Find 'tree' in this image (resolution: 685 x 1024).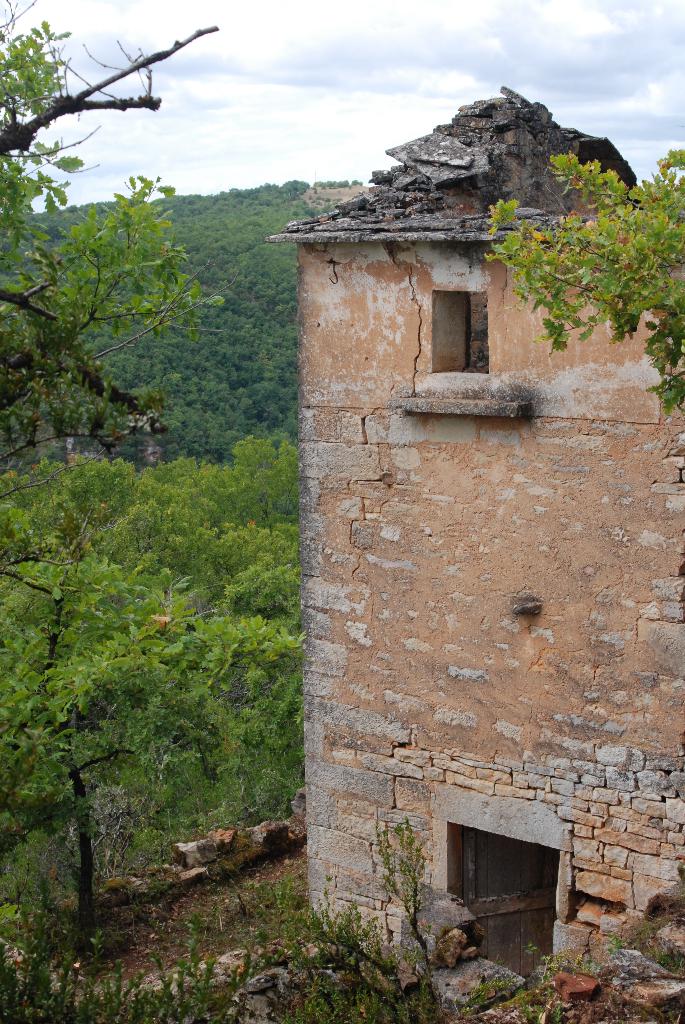
479:120:684:426.
